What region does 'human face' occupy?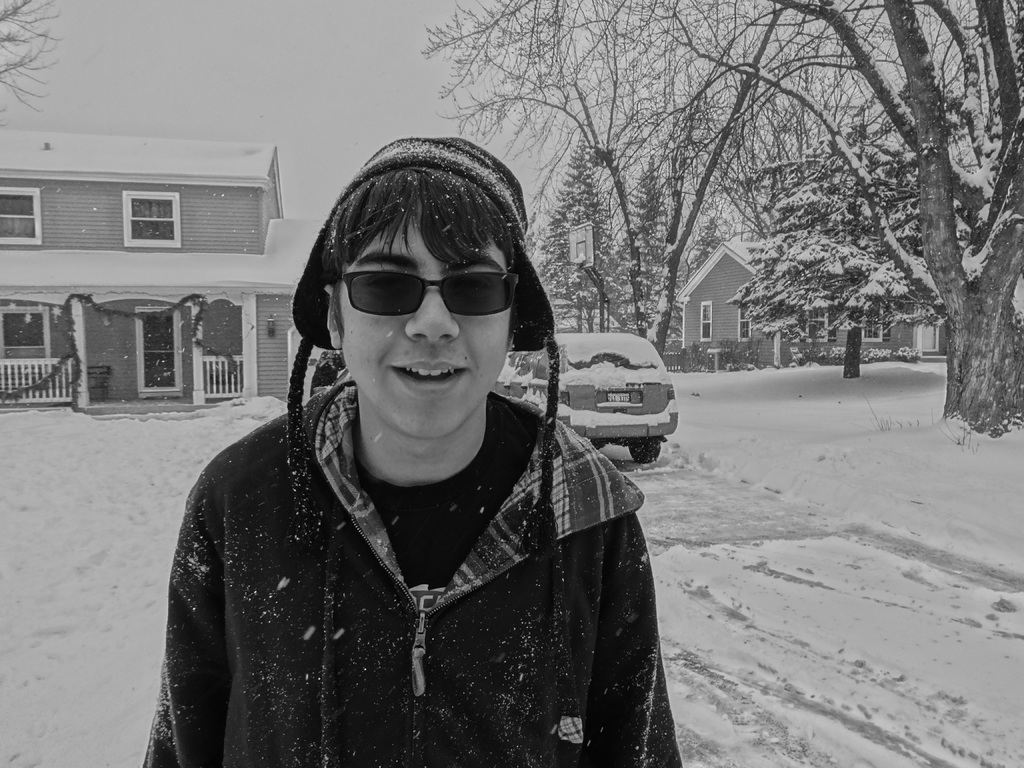
Rect(341, 216, 508, 436).
